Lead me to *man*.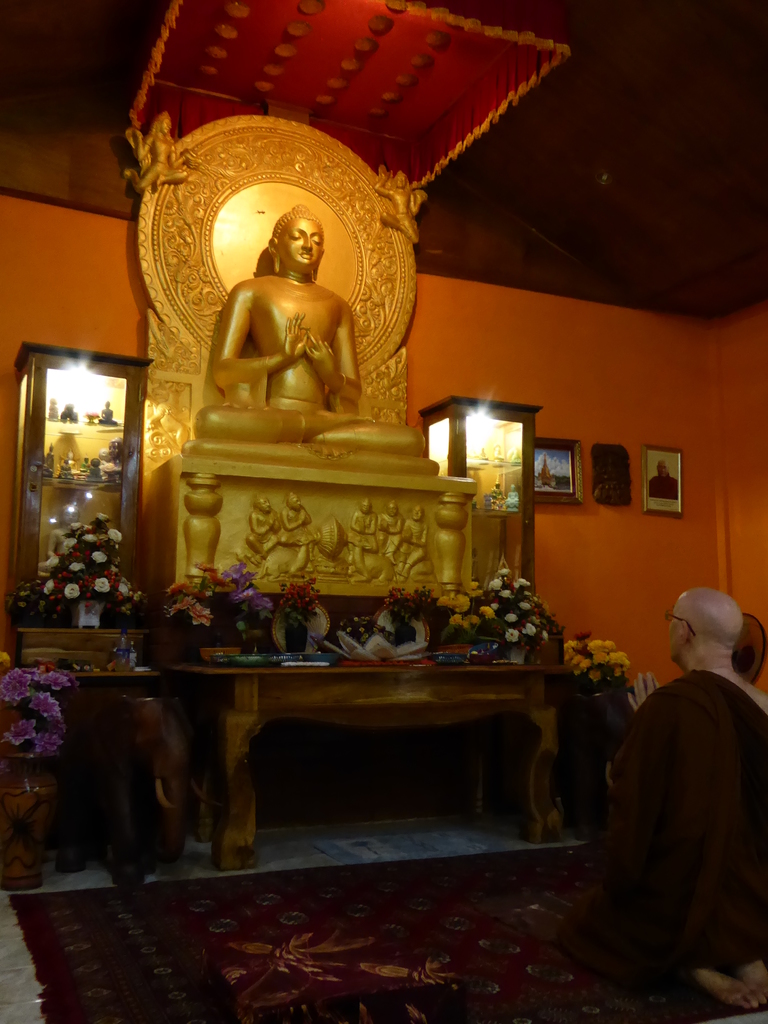
Lead to (x1=391, y1=504, x2=426, y2=580).
